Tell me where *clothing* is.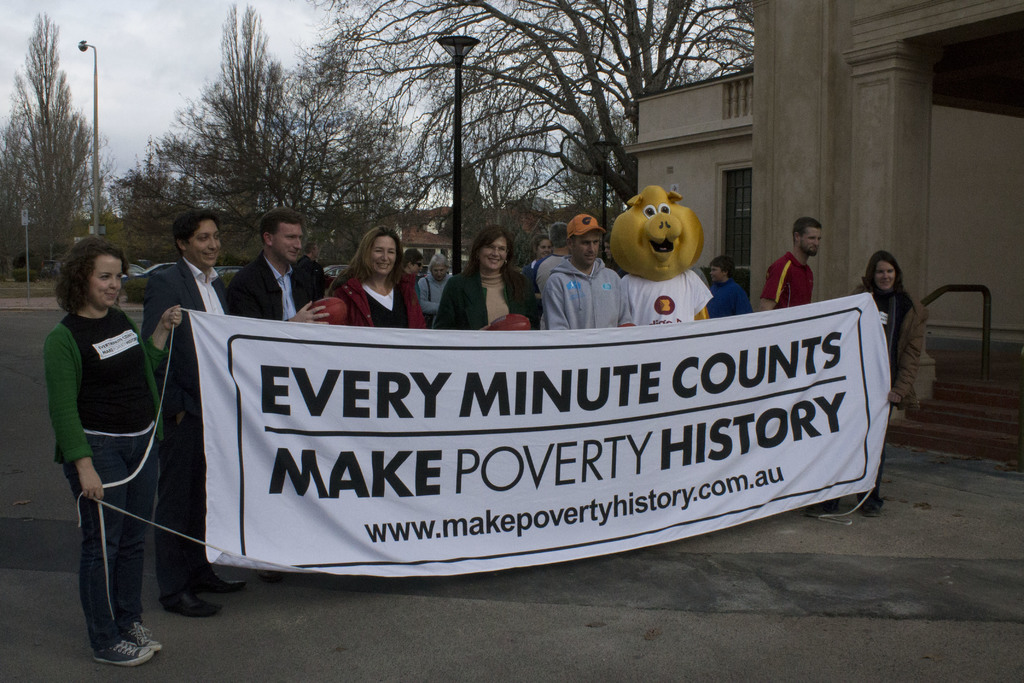
*clothing* is at select_region(148, 261, 235, 612).
